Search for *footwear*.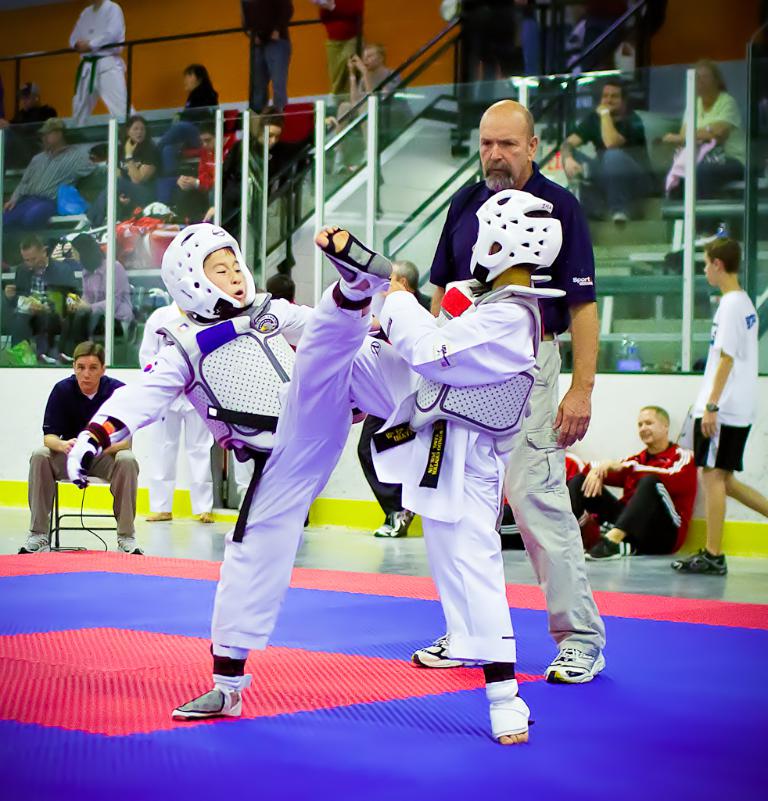
Found at <region>323, 226, 389, 281</region>.
